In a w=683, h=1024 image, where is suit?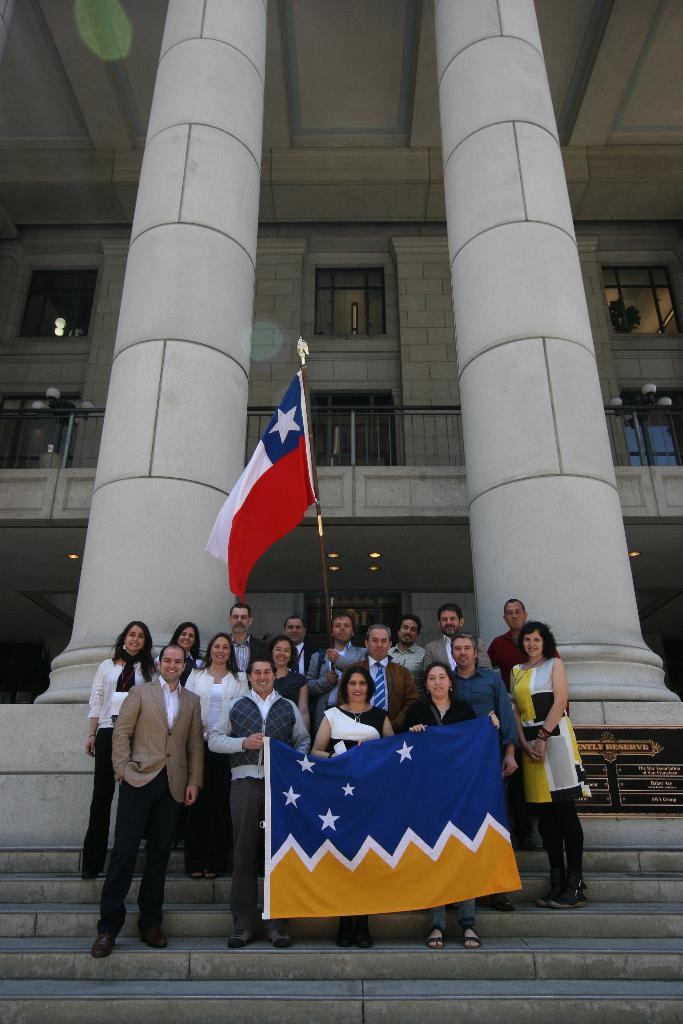
crop(423, 635, 495, 677).
